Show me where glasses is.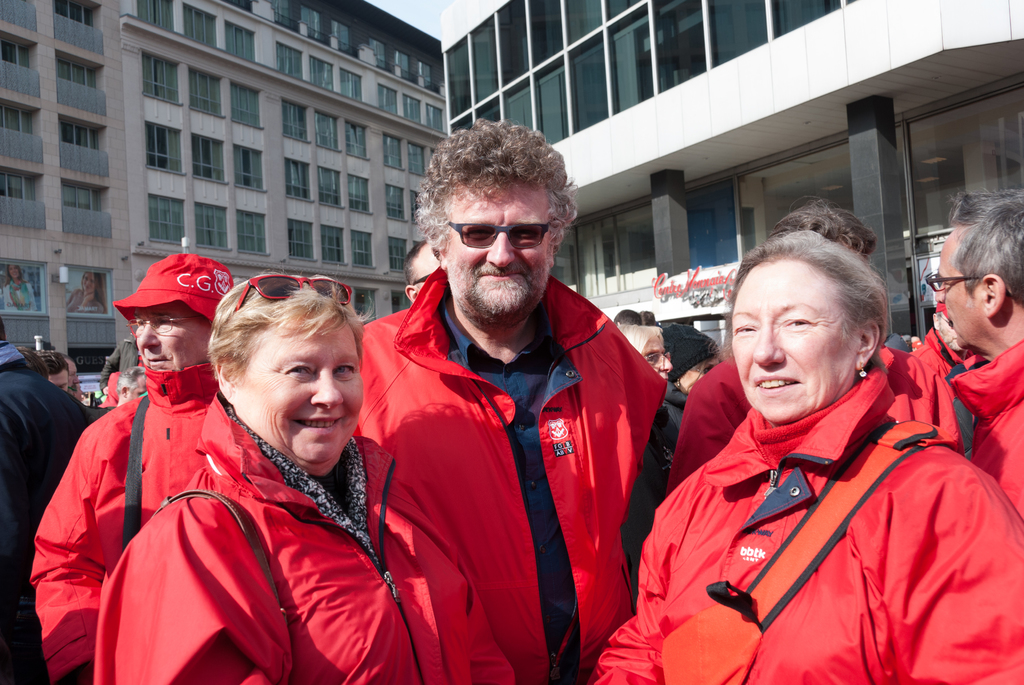
glasses is at BBox(924, 271, 1014, 297).
